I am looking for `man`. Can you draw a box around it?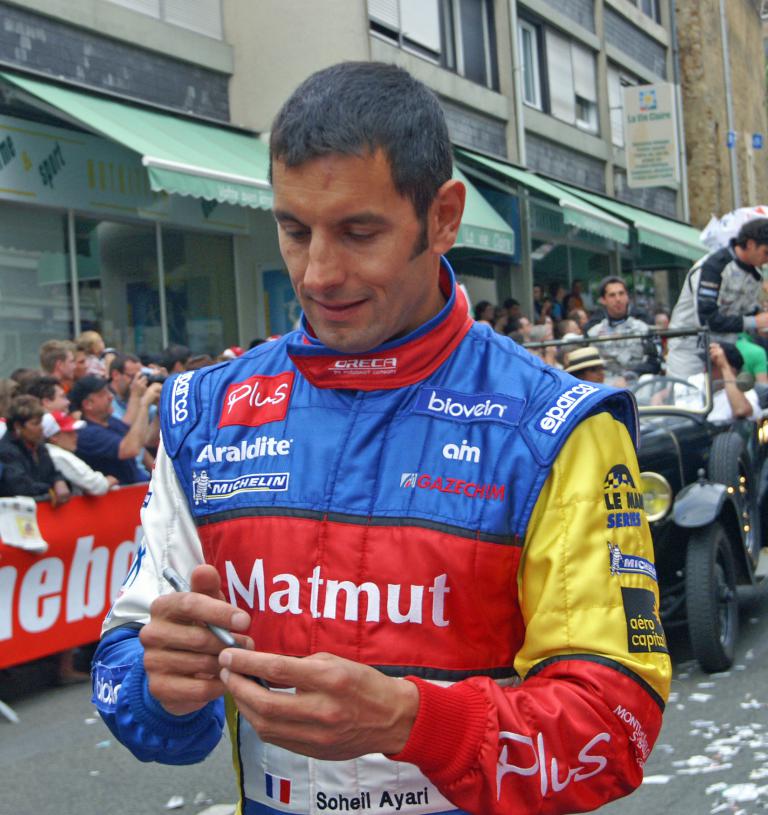
Sure, the bounding box is 43 385 105 499.
